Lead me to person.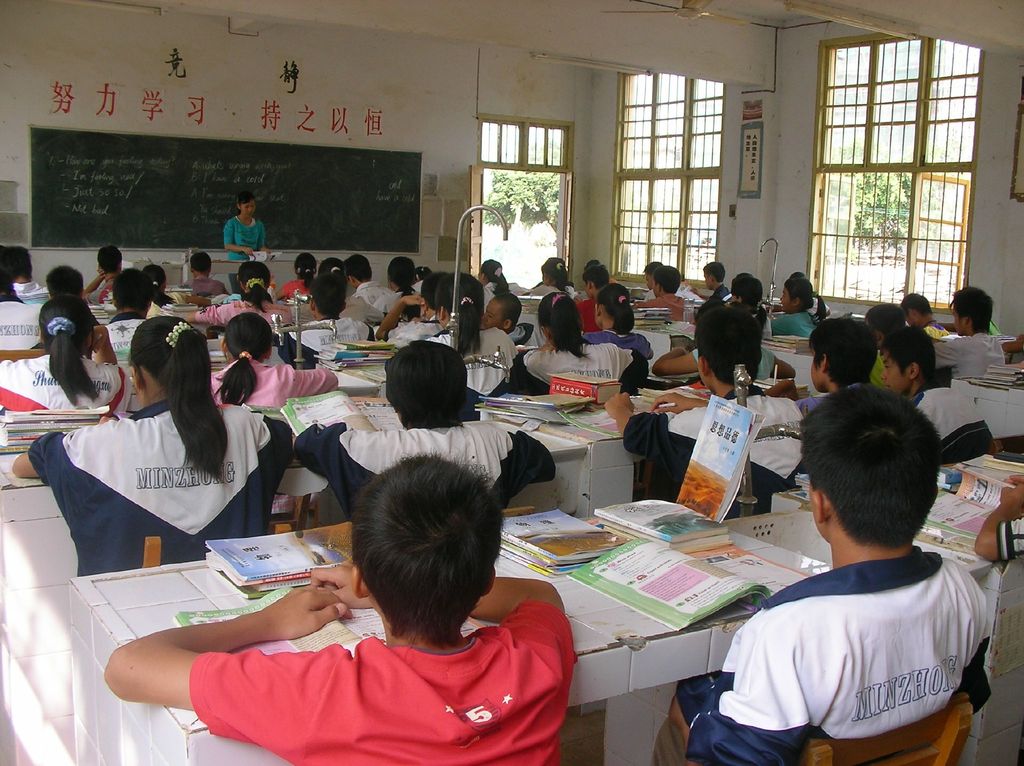
Lead to pyautogui.locateOnScreen(520, 291, 647, 395).
